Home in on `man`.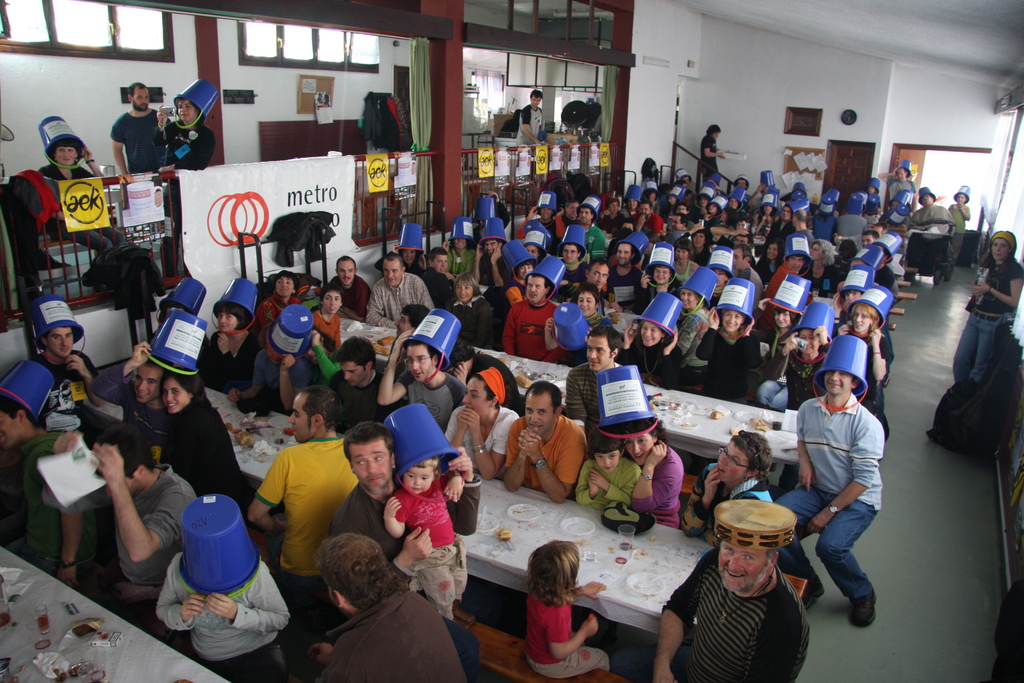
Homed in at [left=95, top=425, right=198, bottom=618].
